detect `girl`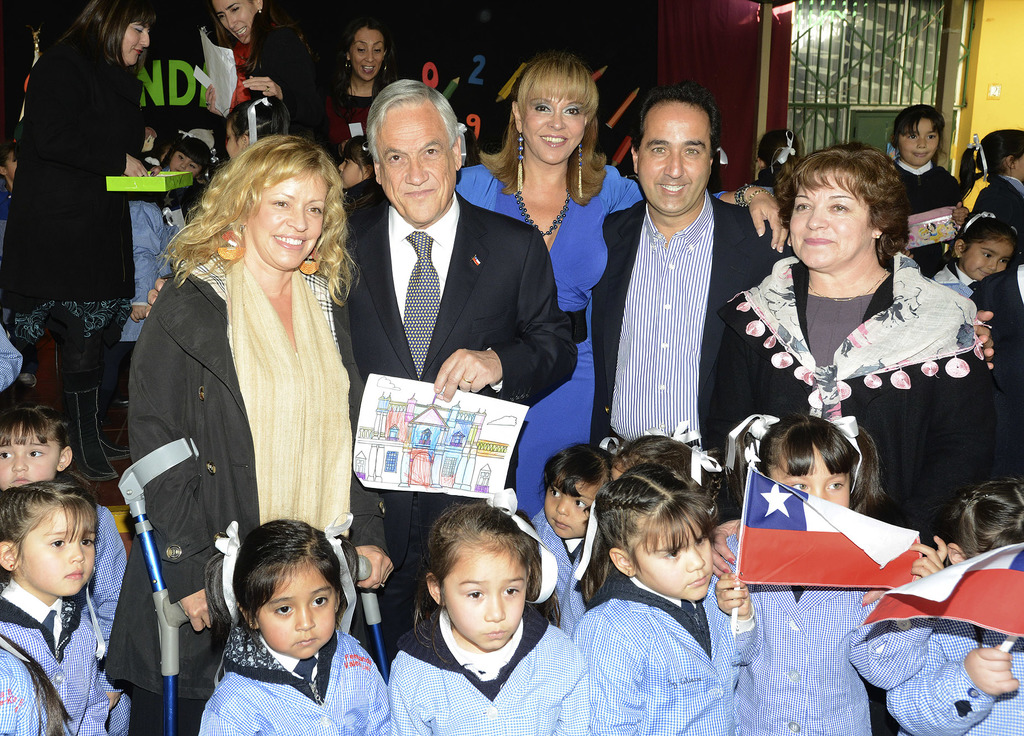
crop(0, 139, 35, 388)
